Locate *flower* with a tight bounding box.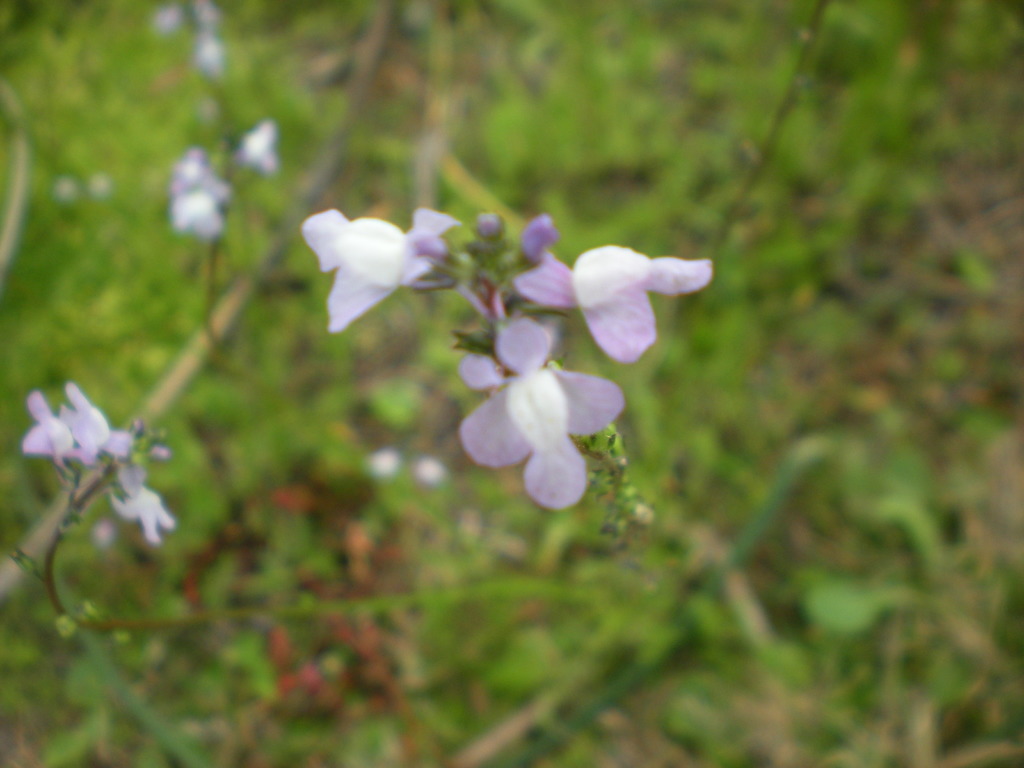
box=[15, 387, 74, 466].
